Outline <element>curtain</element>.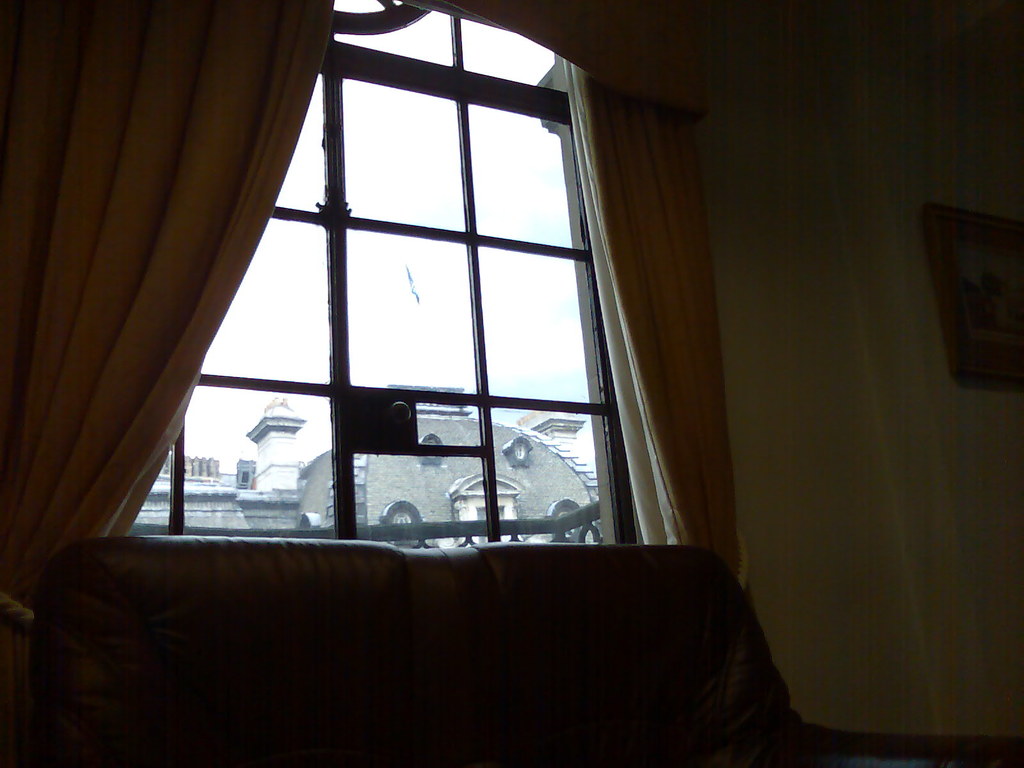
Outline: region(0, 0, 290, 561).
